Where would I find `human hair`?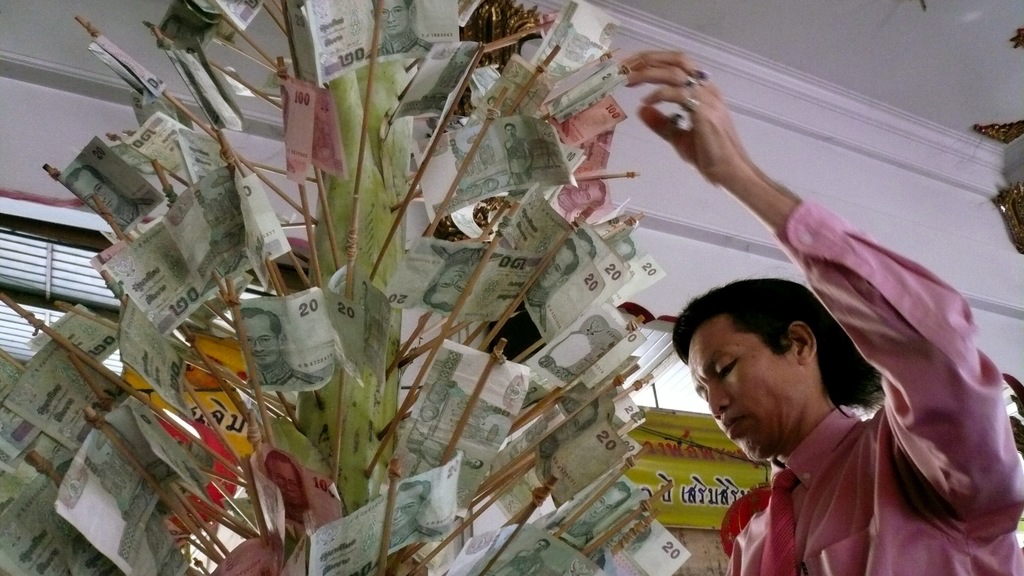
At left=579, top=227, right=596, bottom=260.
